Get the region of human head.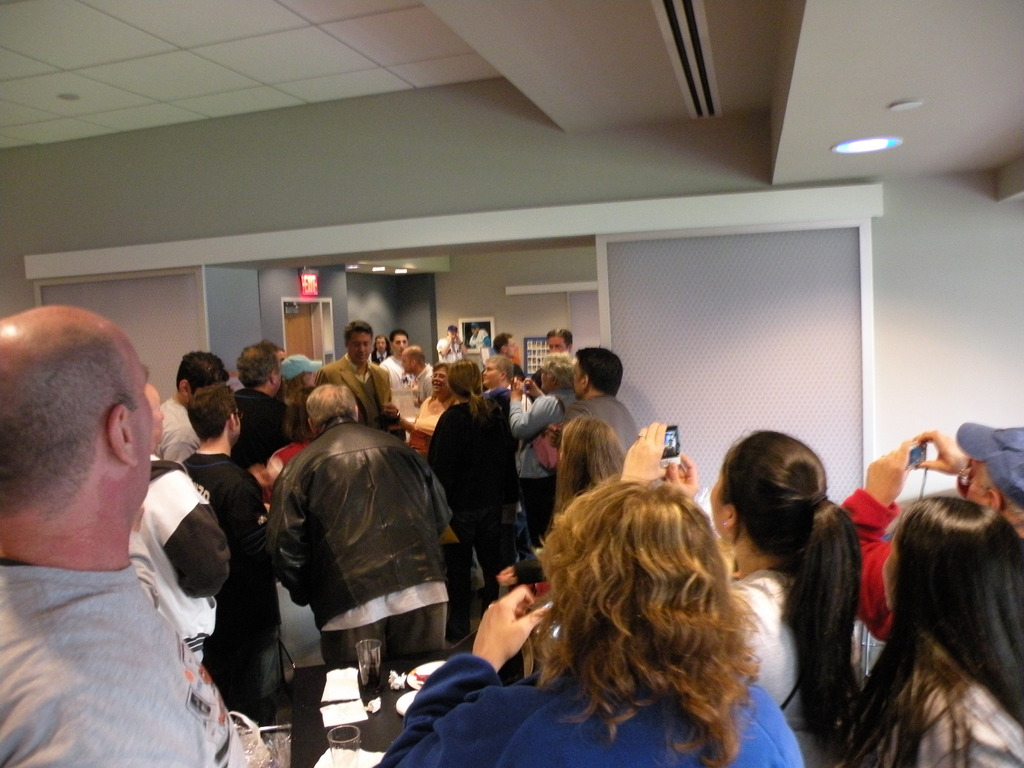
[x1=444, y1=325, x2=459, y2=341].
